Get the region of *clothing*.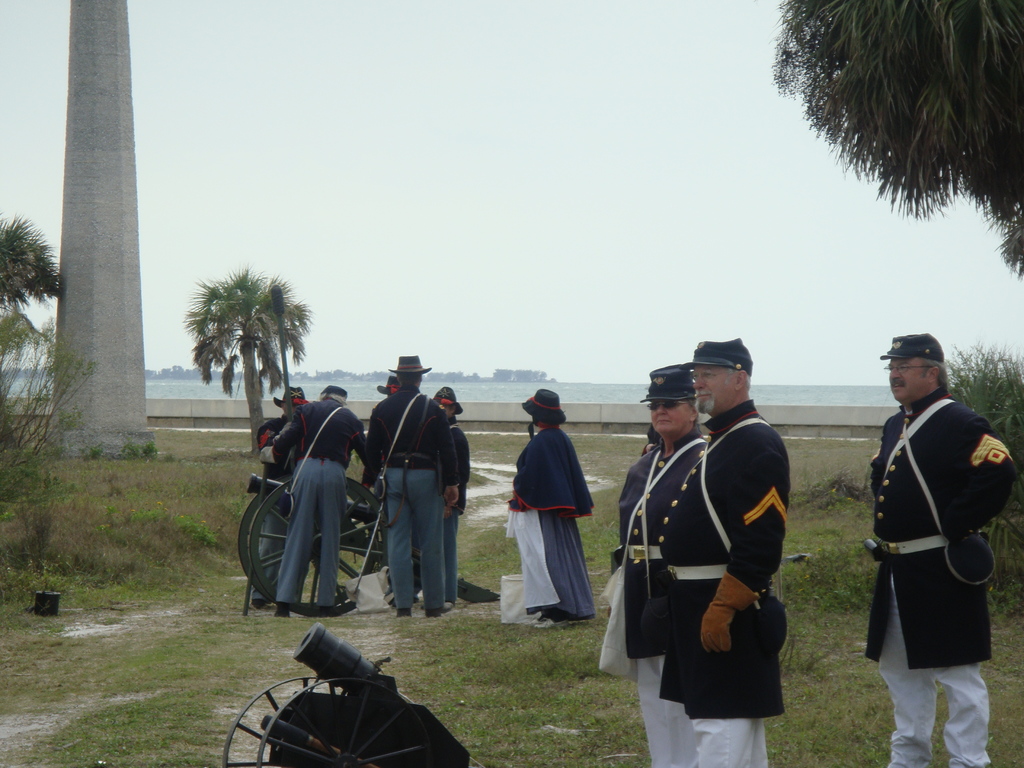
506/425/593/620.
